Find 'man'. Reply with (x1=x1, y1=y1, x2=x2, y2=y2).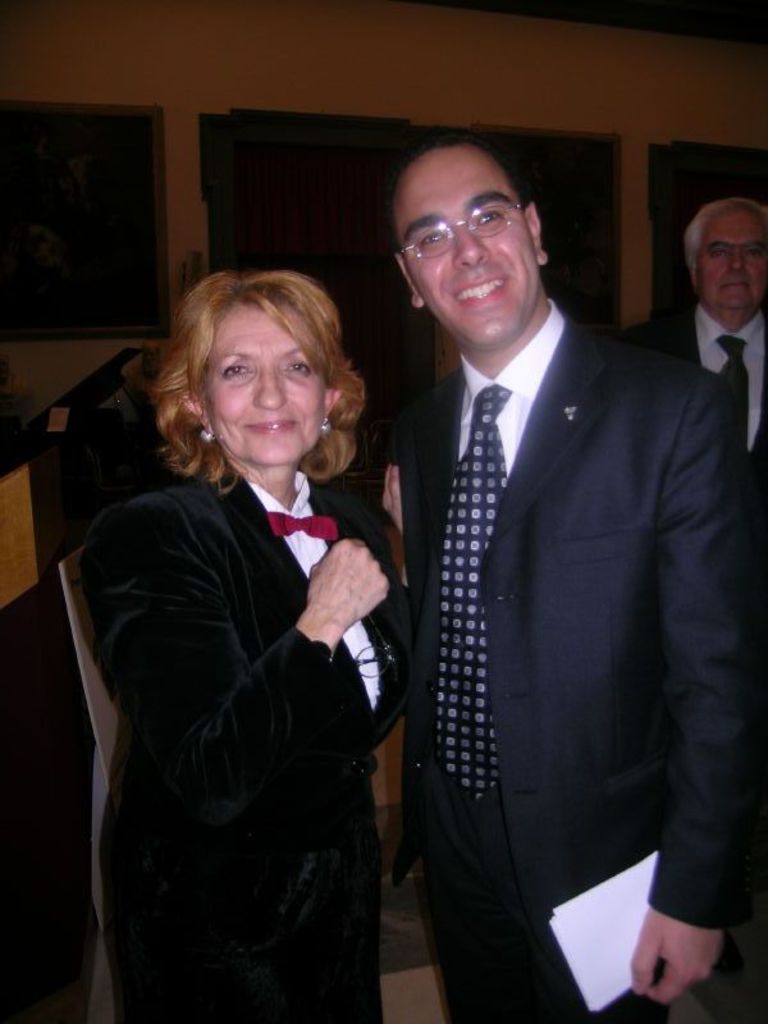
(x1=365, y1=136, x2=748, y2=1012).
